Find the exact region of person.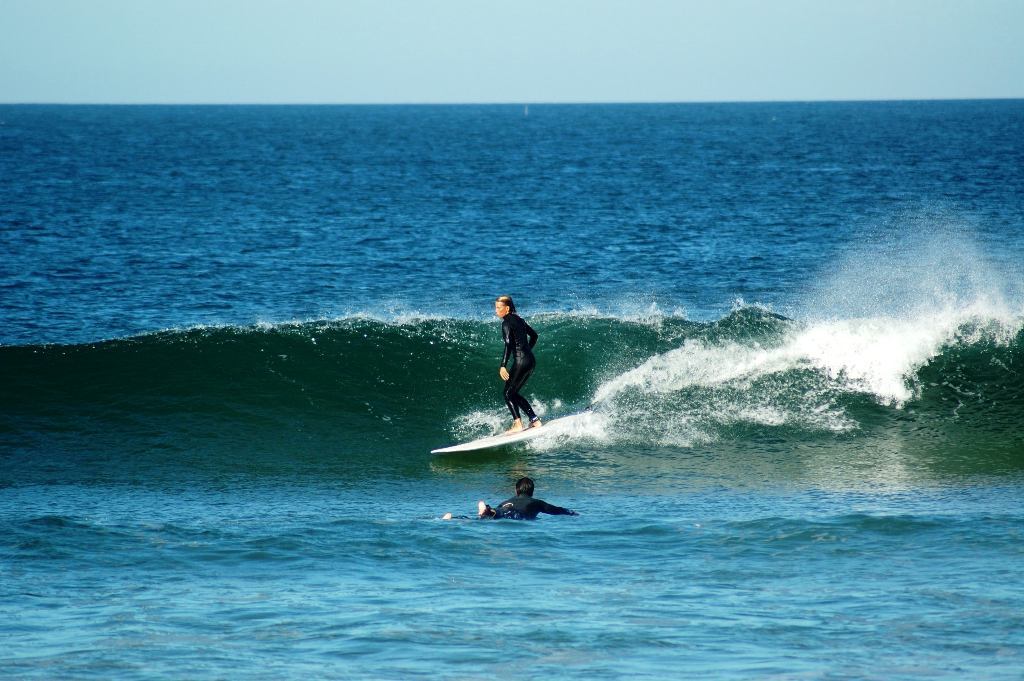
Exact region: box=[489, 296, 546, 447].
